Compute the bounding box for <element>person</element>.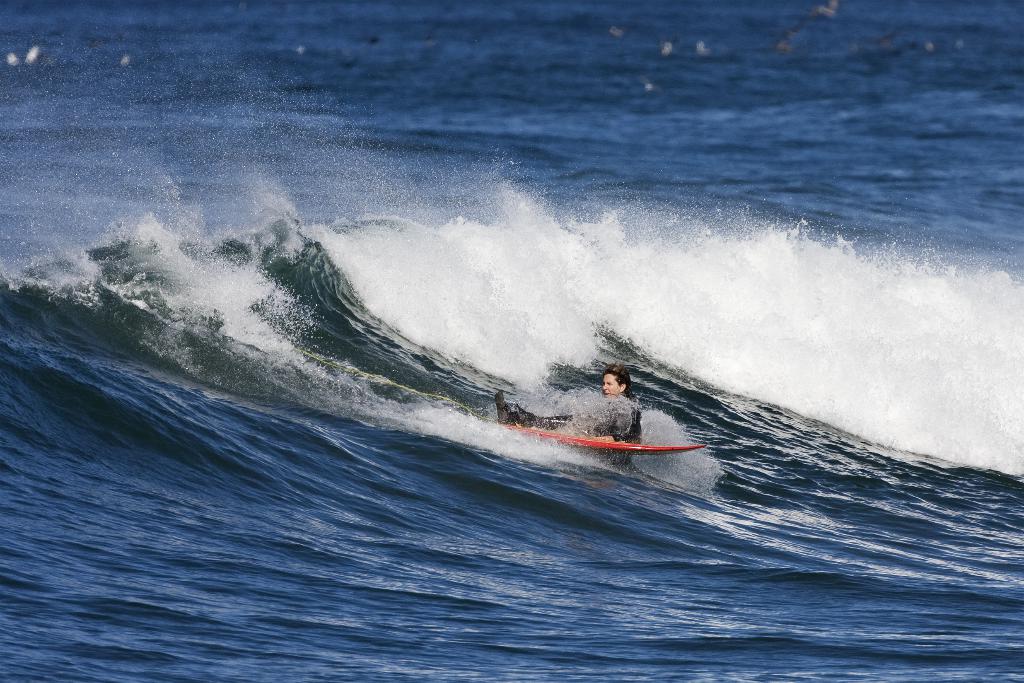
bbox=(498, 360, 646, 465).
